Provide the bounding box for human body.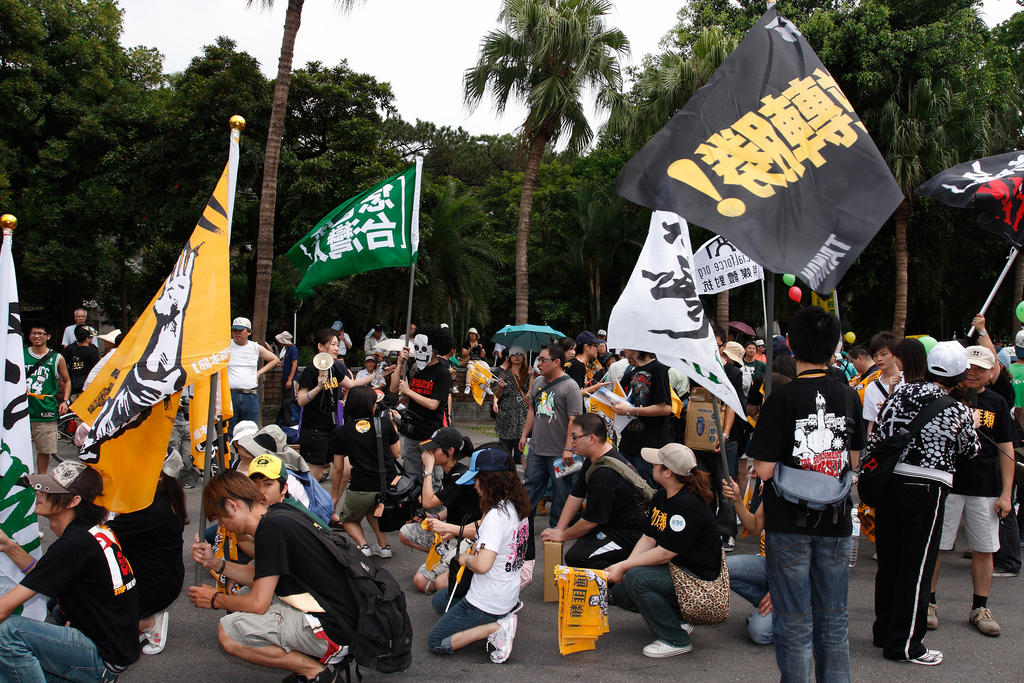
rect(335, 409, 413, 563).
